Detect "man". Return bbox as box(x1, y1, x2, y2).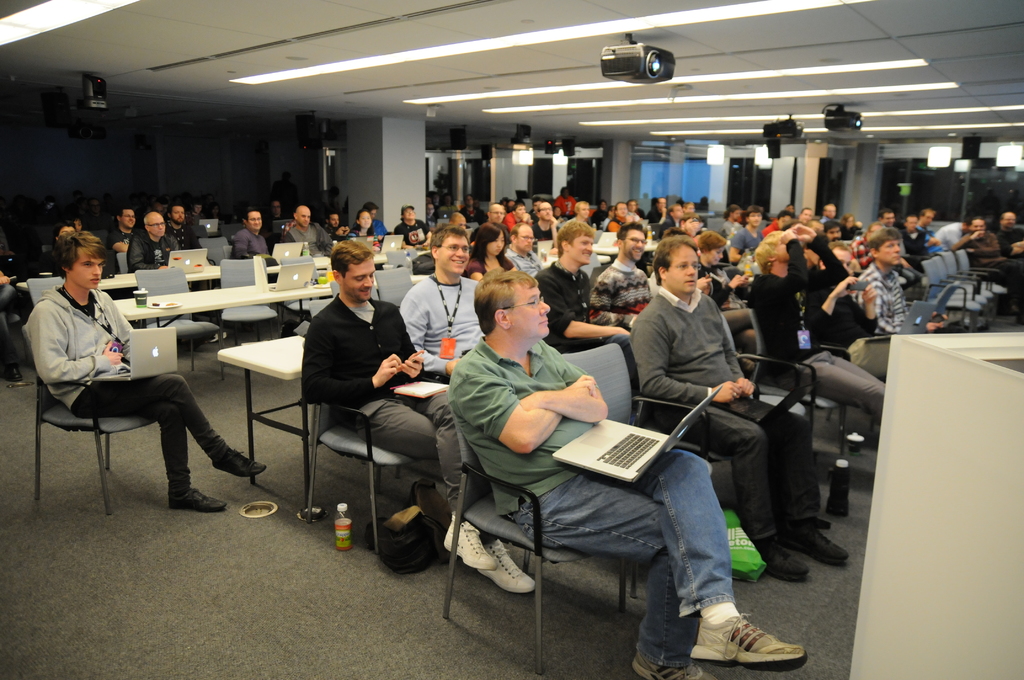
box(753, 239, 908, 467).
